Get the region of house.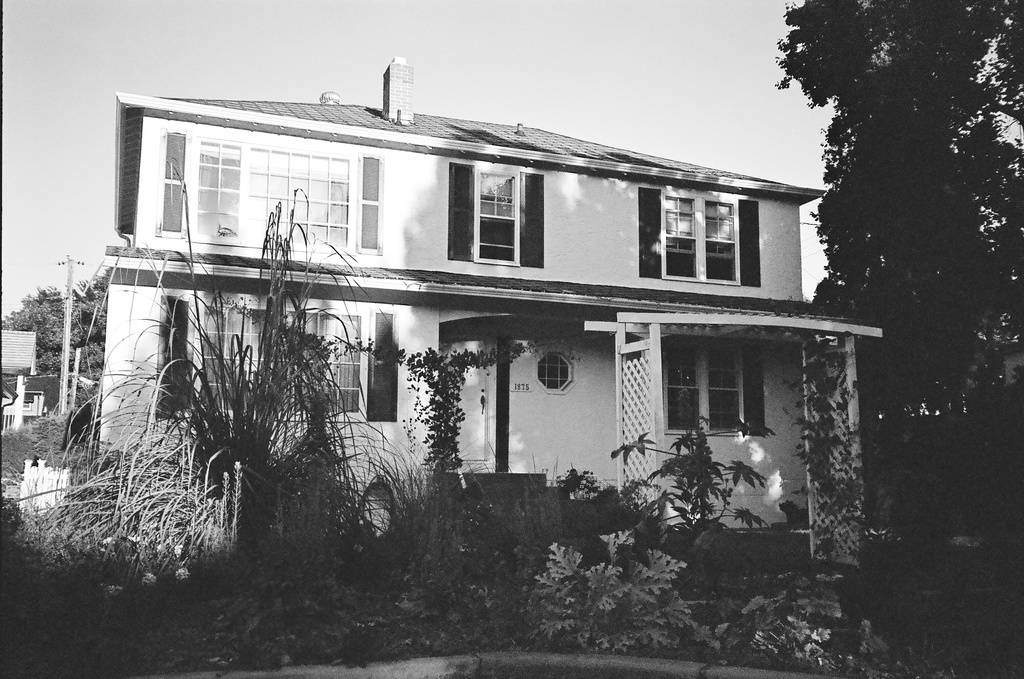
bbox(3, 332, 74, 442).
